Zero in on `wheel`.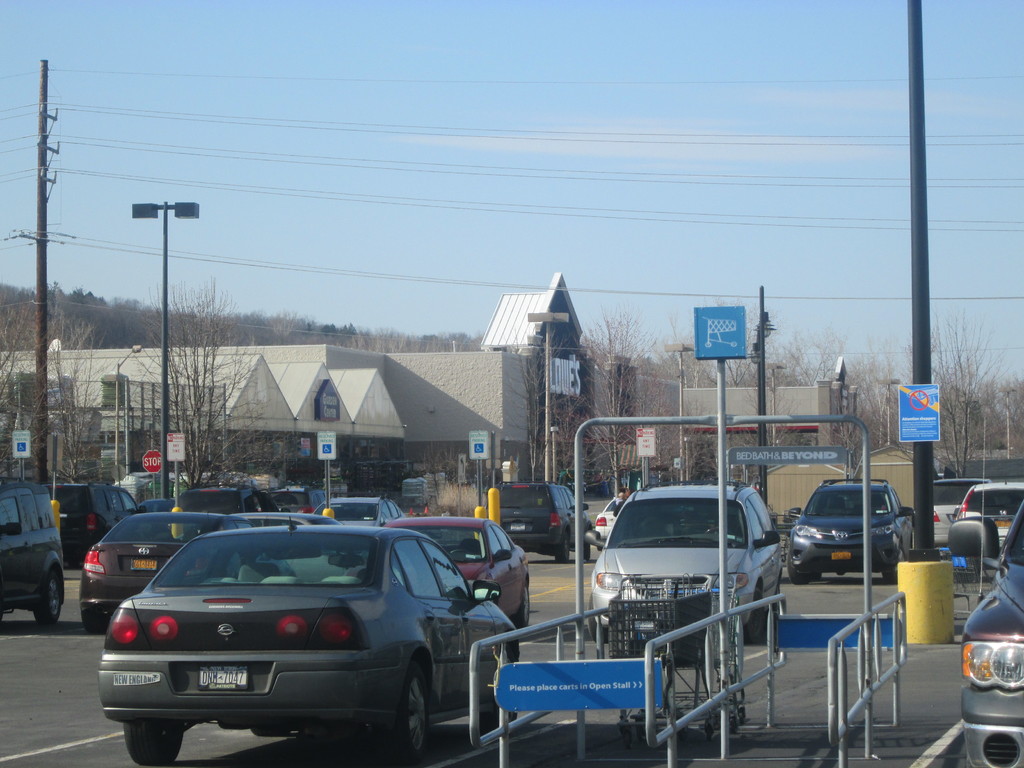
Zeroed in: <box>883,543,906,582</box>.
